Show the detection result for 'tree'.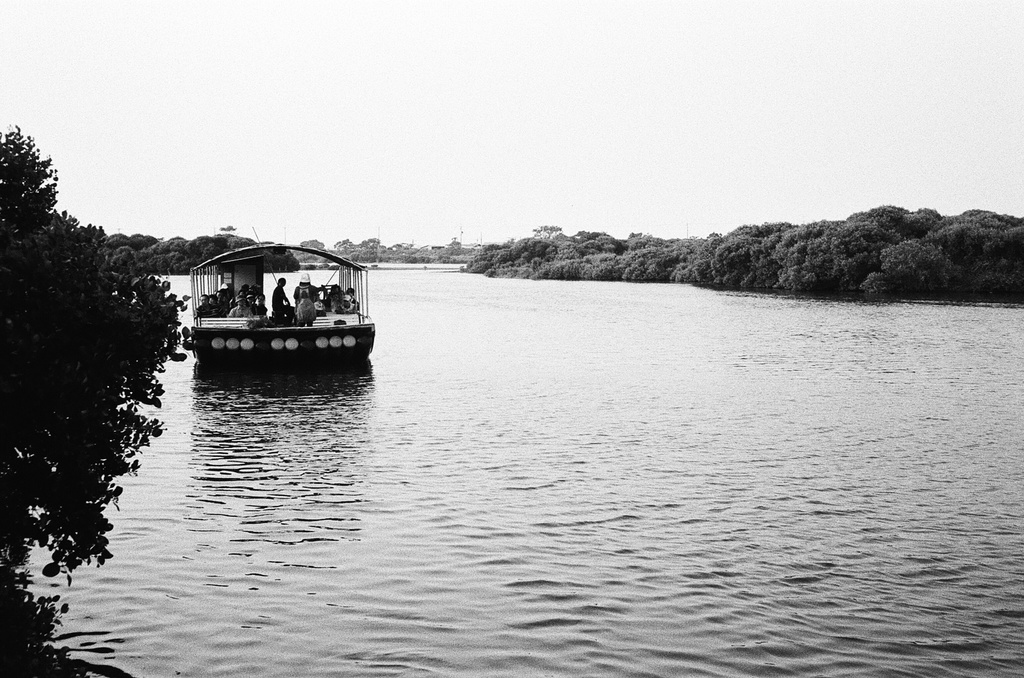
[15, 177, 187, 600].
